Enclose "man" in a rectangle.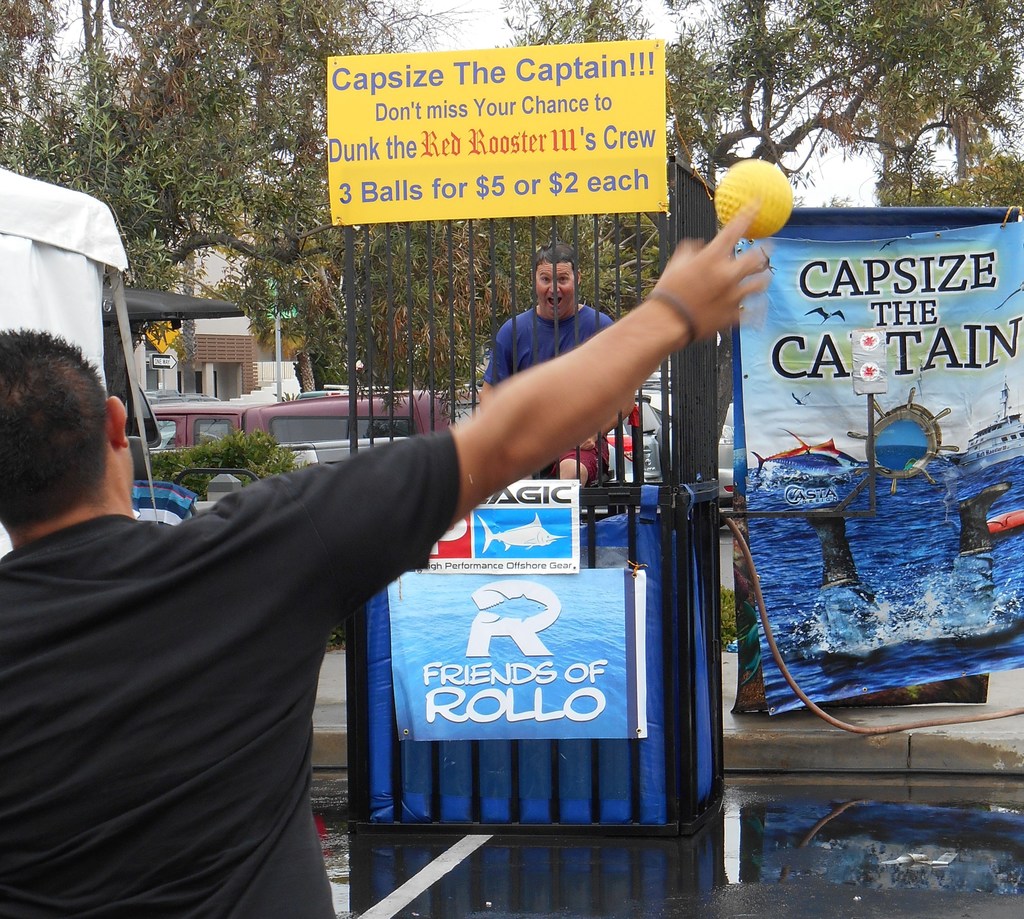
[0,201,773,918].
